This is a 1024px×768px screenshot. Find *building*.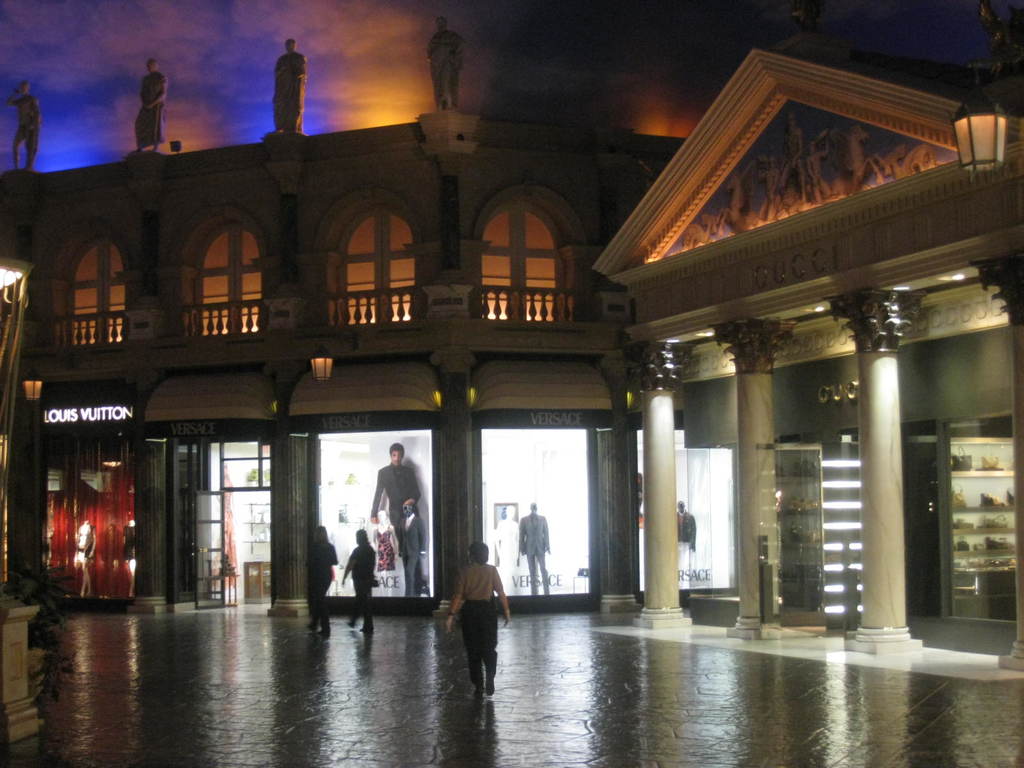
Bounding box: [left=0, top=15, right=690, bottom=617].
